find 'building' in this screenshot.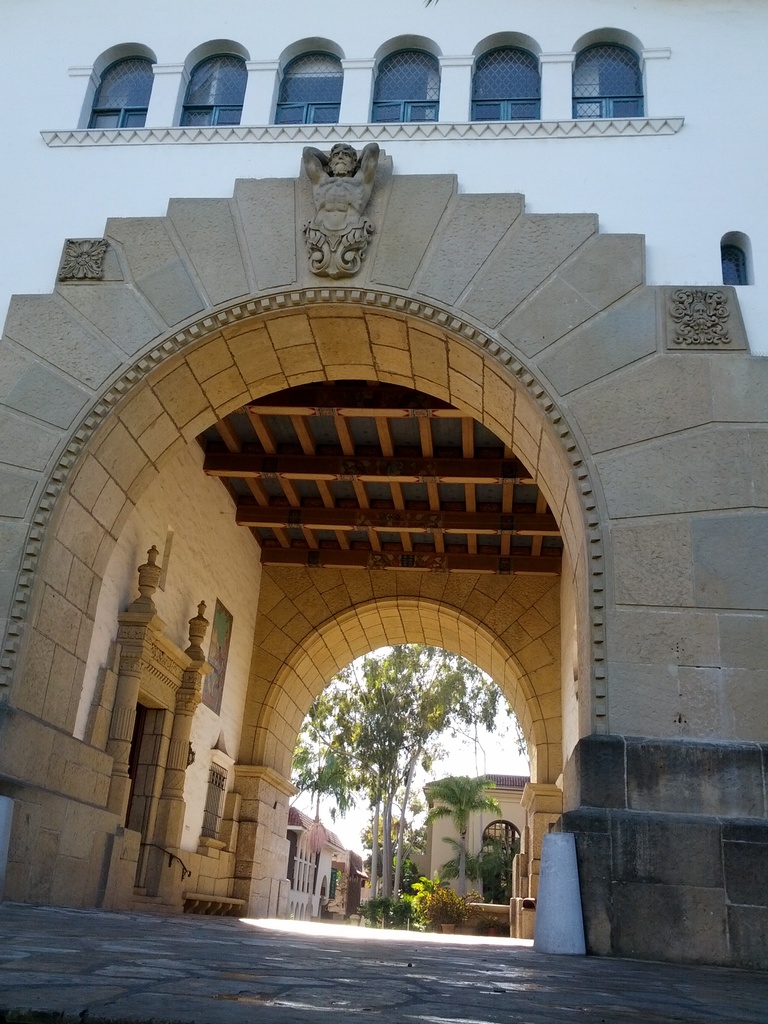
The bounding box for 'building' is 0,0,767,973.
